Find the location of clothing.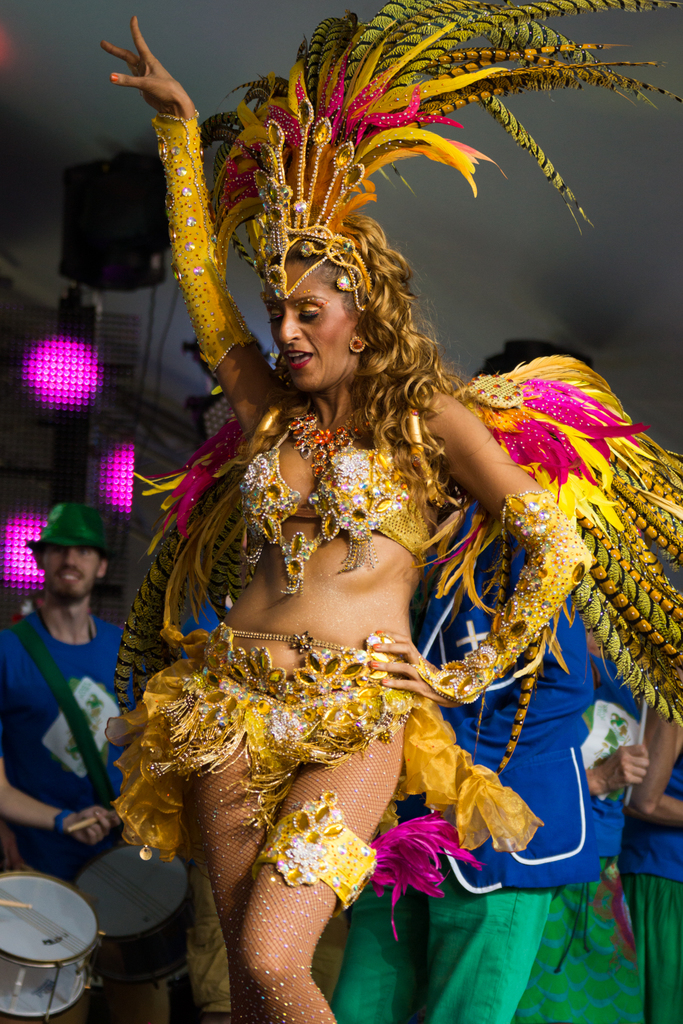
Location: select_region(4, 552, 118, 897).
